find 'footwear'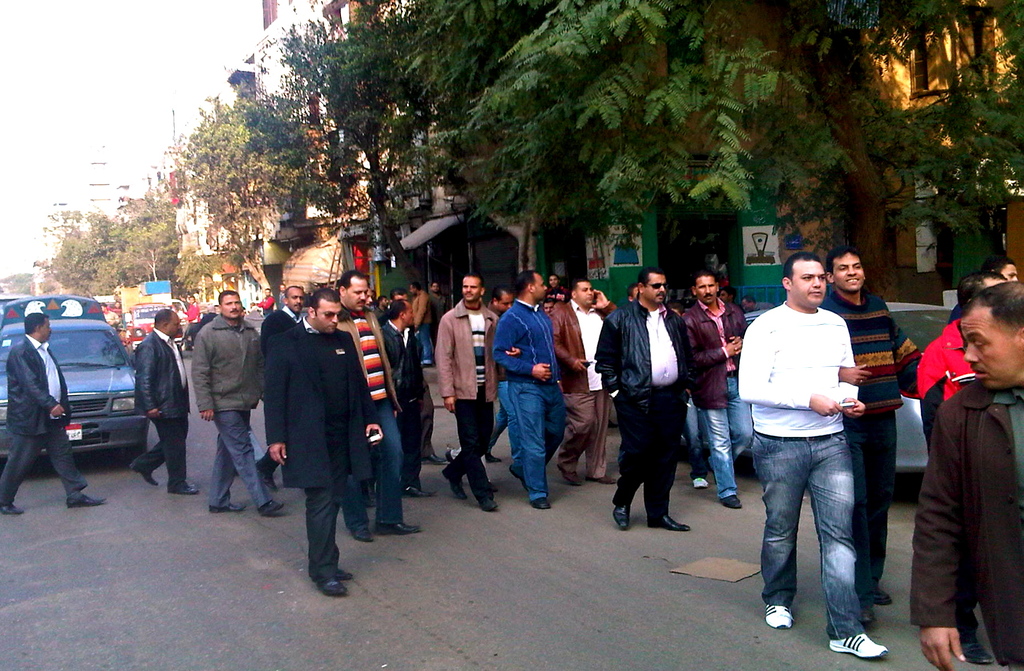
[61,495,106,508]
